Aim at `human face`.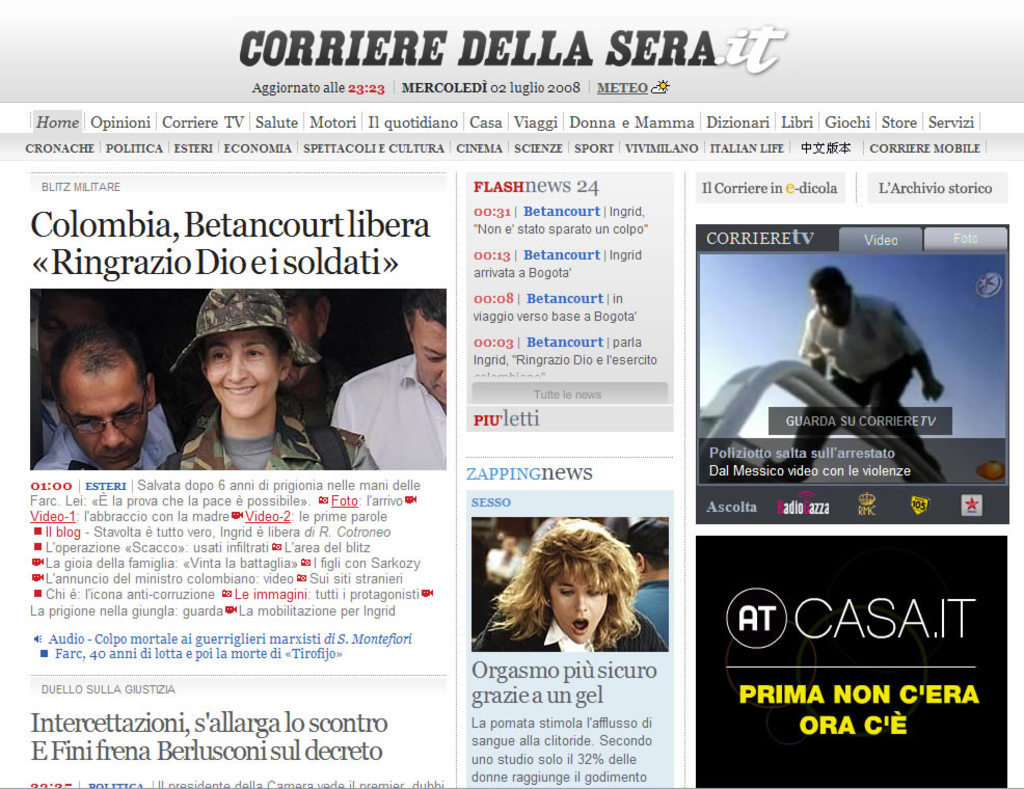
Aimed at Rect(207, 333, 285, 418).
